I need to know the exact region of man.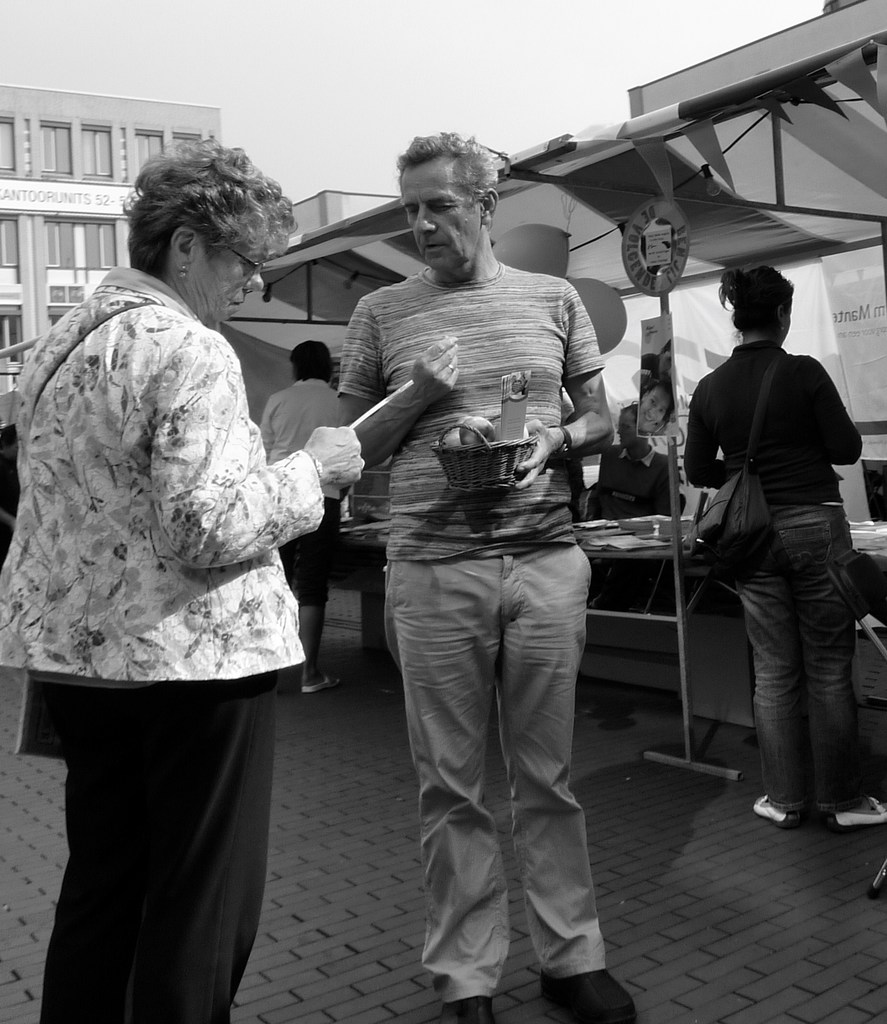
Region: (309,122,626,922).
